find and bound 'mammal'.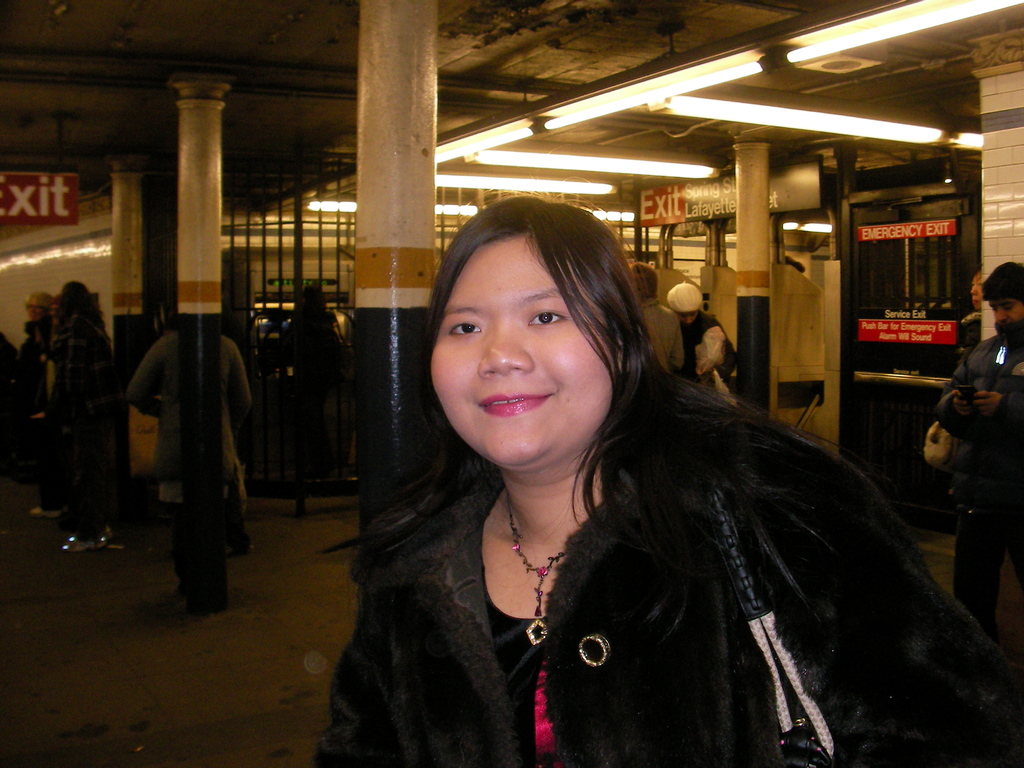
Bound: x1=67 y1=276 x2=120 y2=552.
